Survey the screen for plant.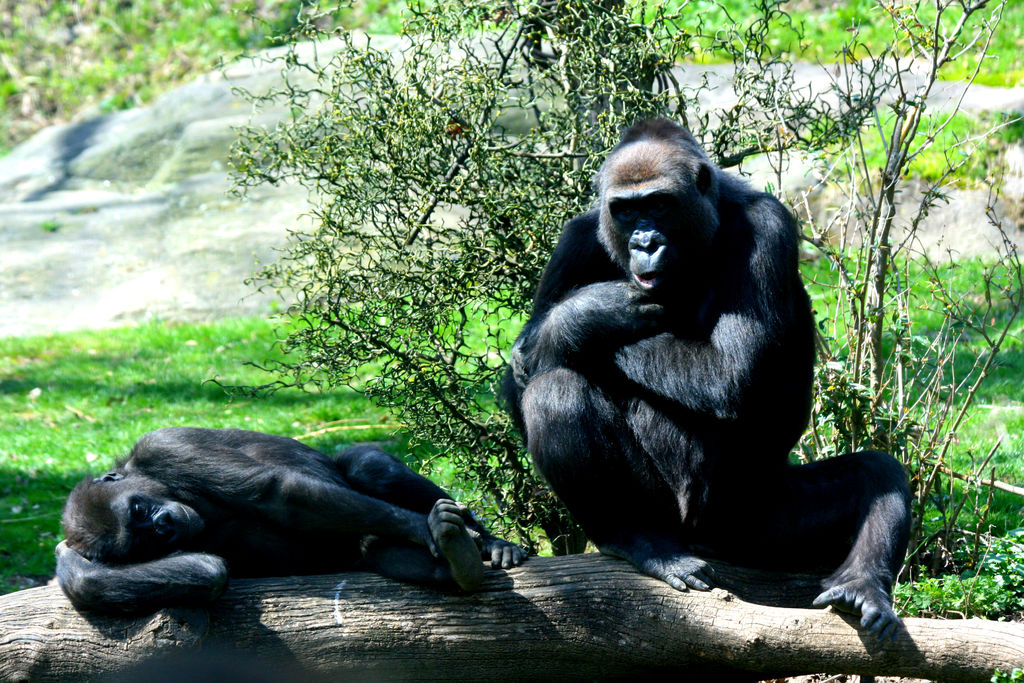
Survey found: <region>981, 667, 1023, 682</region>.
